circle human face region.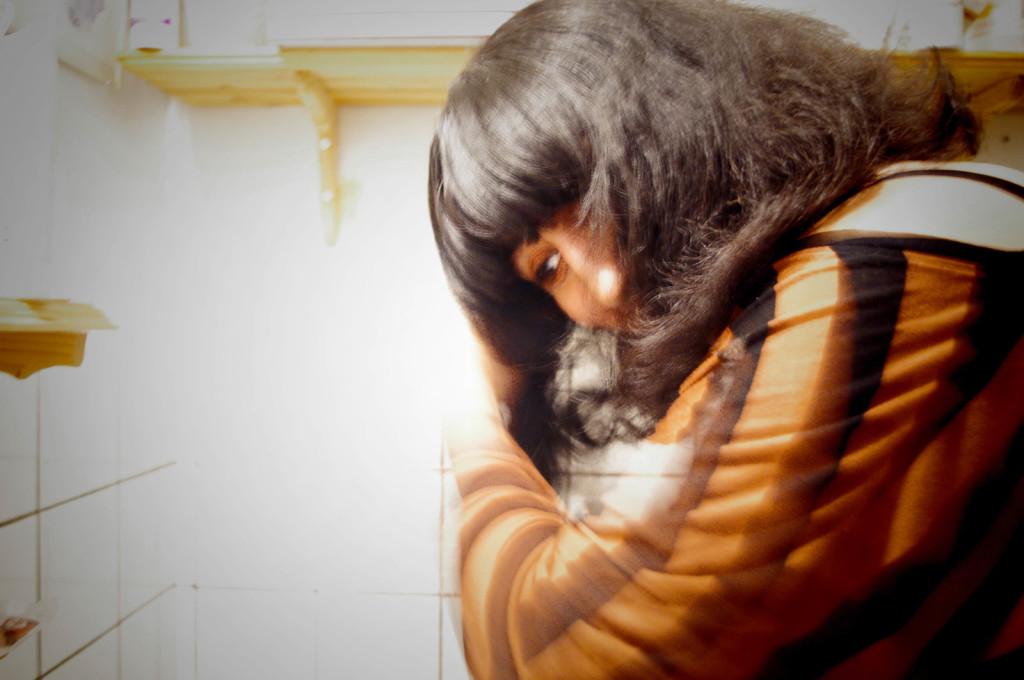
Region: 513:92:676:336.
